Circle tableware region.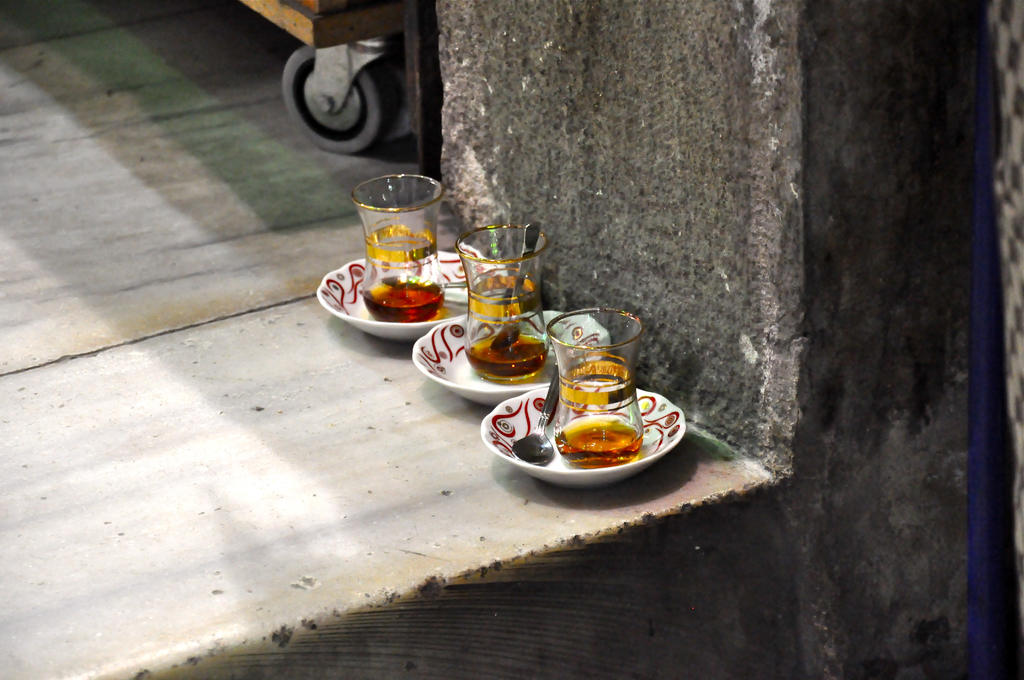
Region: 514:362:556:460.
